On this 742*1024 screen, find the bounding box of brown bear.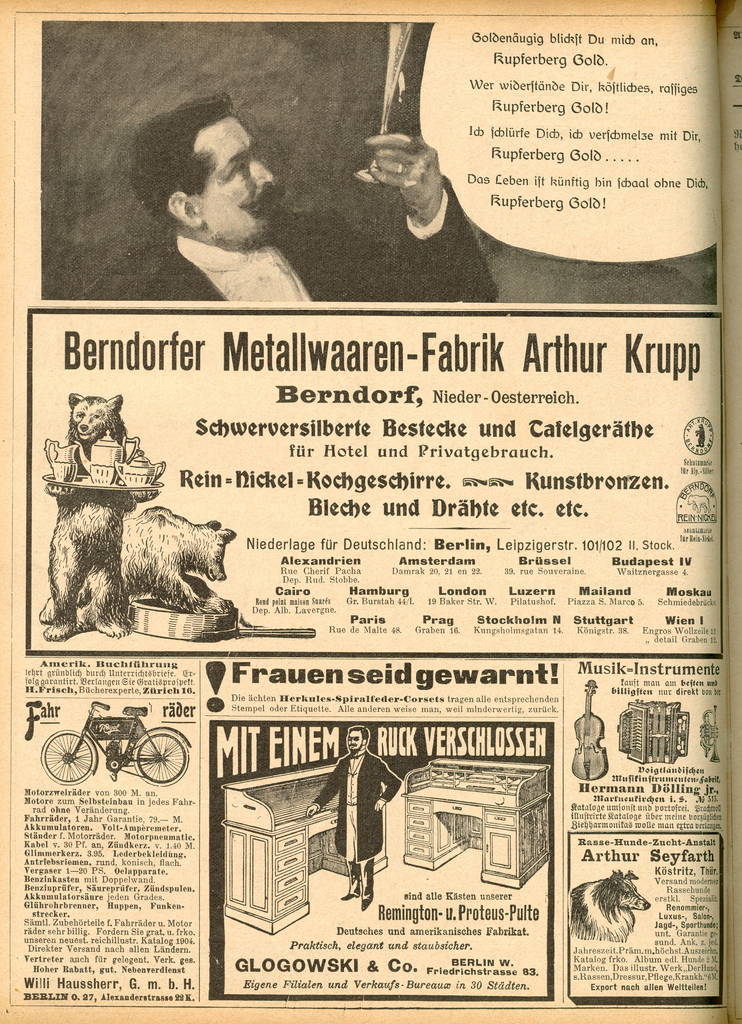
Bounding box: left=46, top=396, right=163, bottom=636.
